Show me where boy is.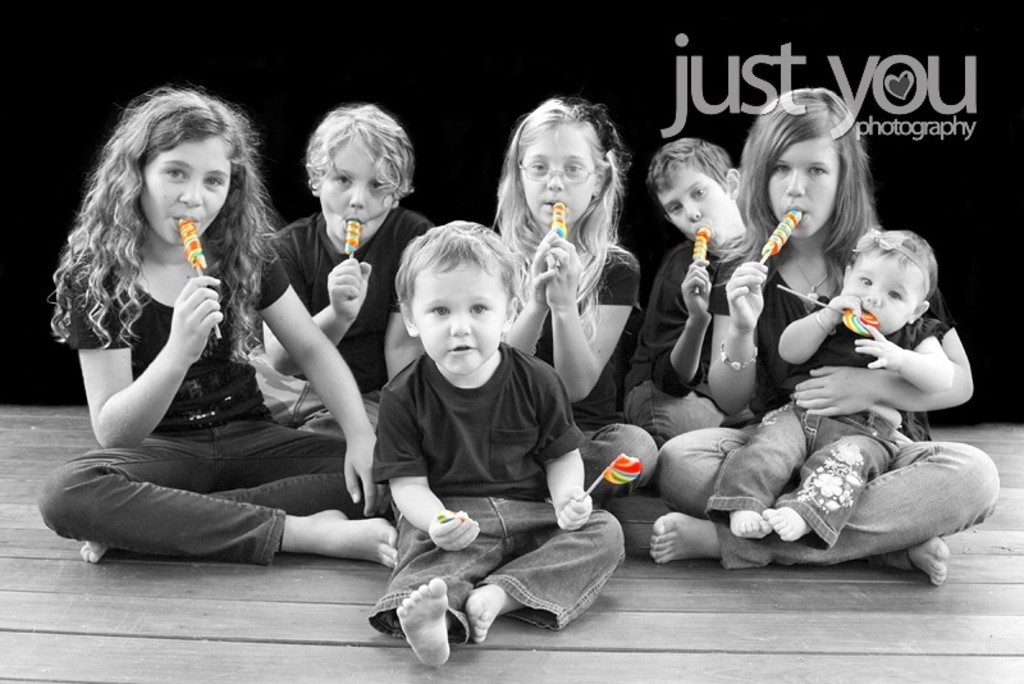
boy is at x1=689, y1=225, x2=960, y2=542.
